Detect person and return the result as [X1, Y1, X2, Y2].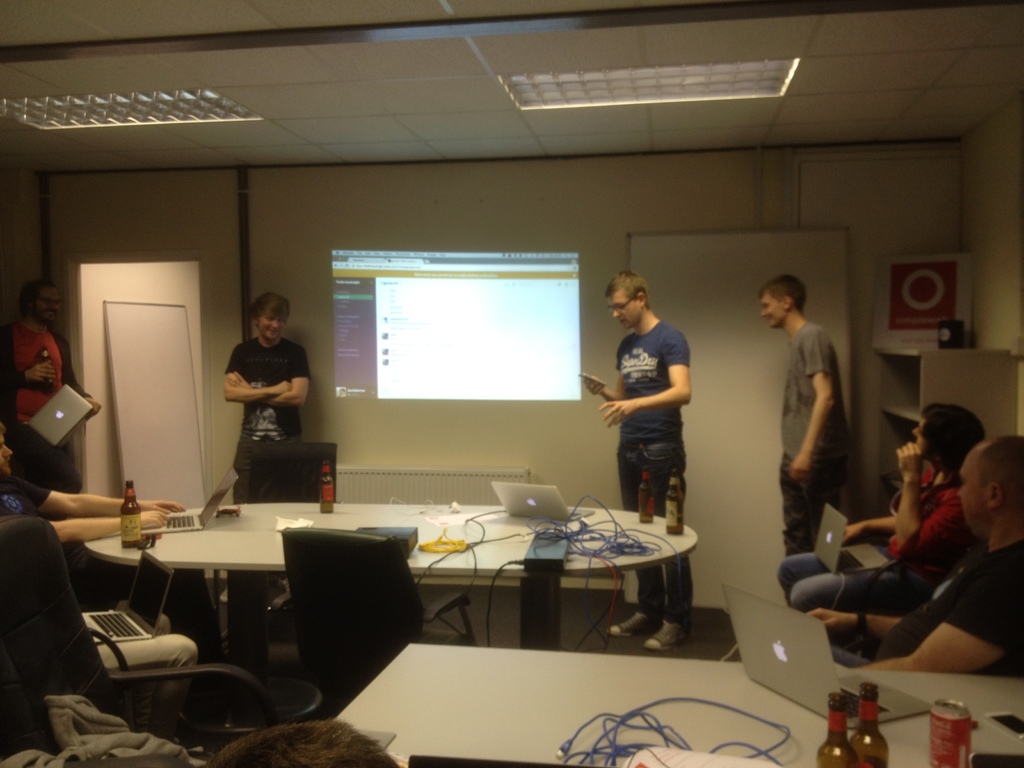
[752, 273, 847, 558].
